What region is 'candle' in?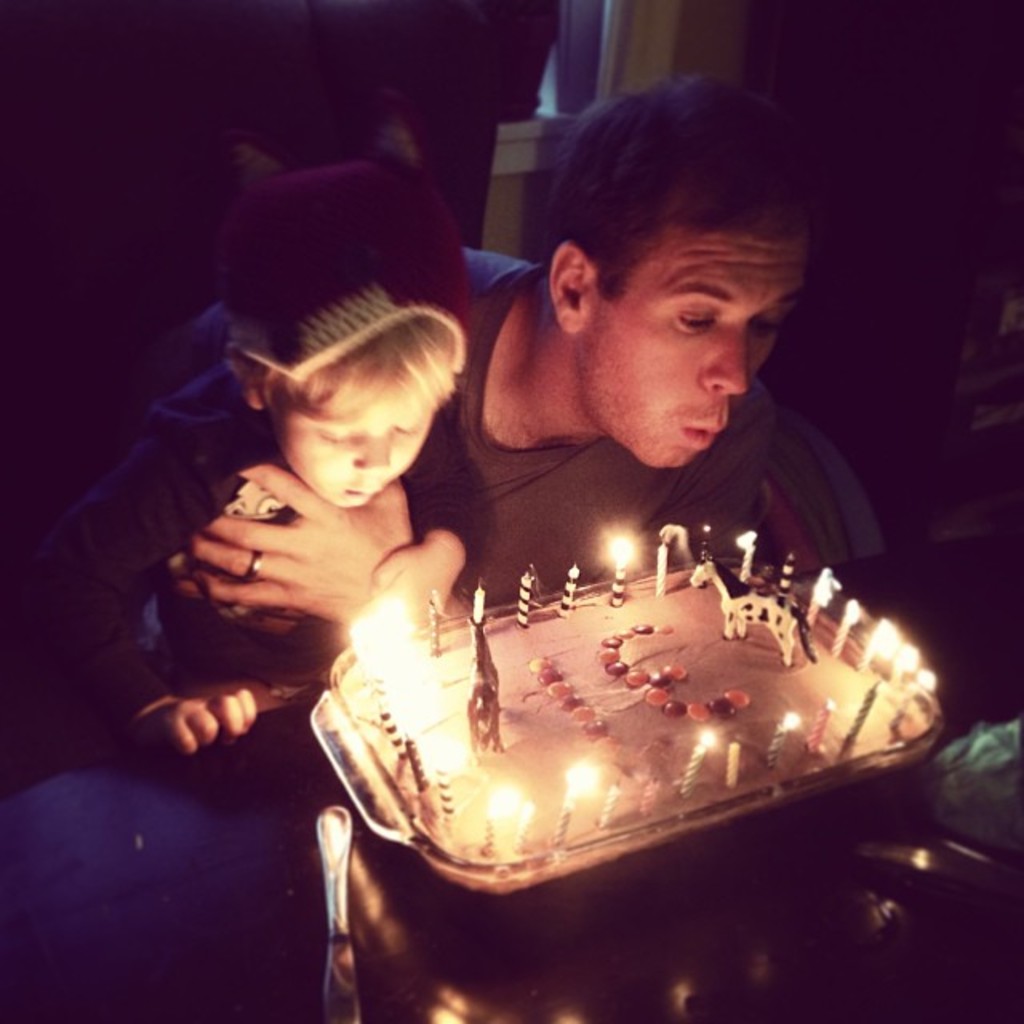
800,714,843,749.
